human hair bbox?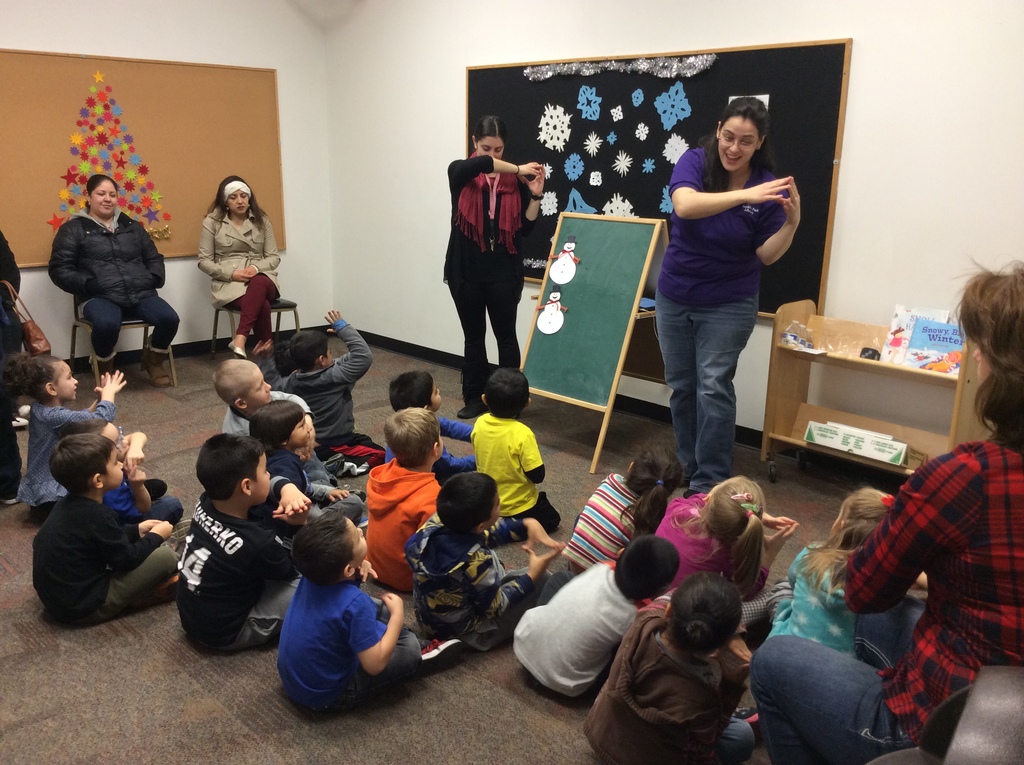
[248, 398, 303, 449]
